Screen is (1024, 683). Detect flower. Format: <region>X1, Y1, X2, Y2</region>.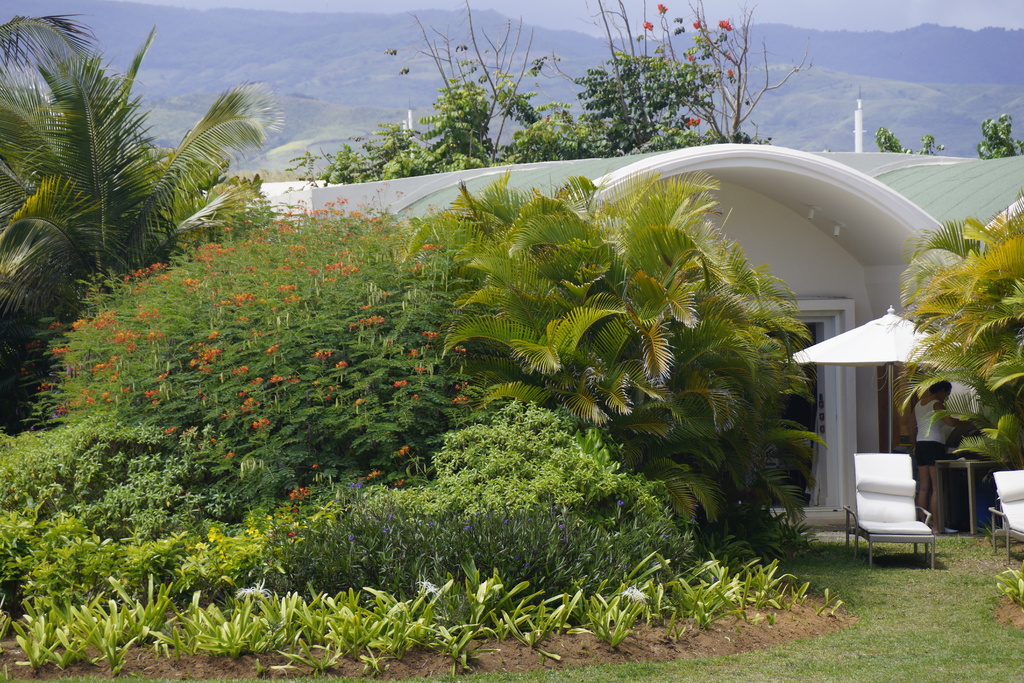
<region>286, 529, 297, 539</region>.
